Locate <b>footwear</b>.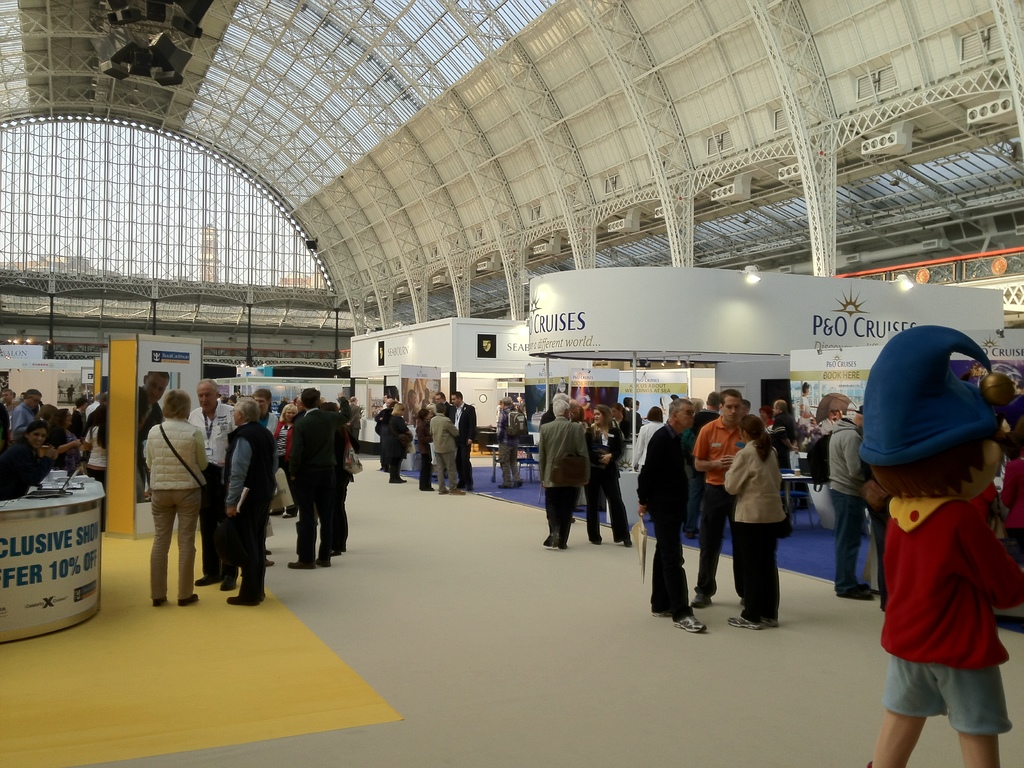
Bounding box: crop(151, 596, 170, 607).
